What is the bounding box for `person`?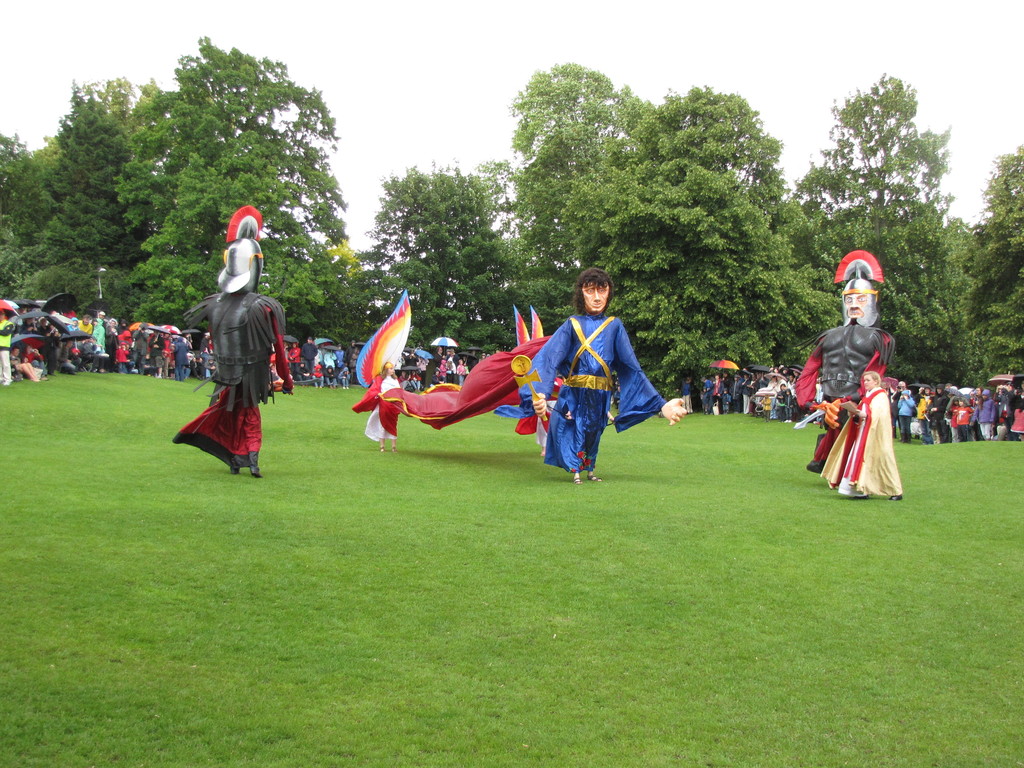
<region>406, 369, 425, 390</region>.
